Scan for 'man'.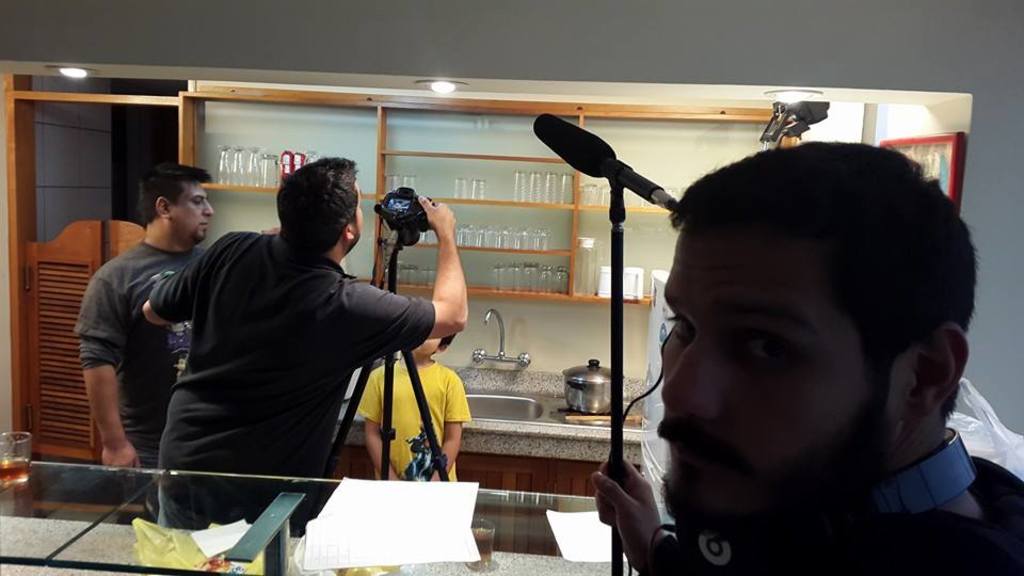
Scan result: pyautogui.locateOnScreen(139, 154, 475, 529).
